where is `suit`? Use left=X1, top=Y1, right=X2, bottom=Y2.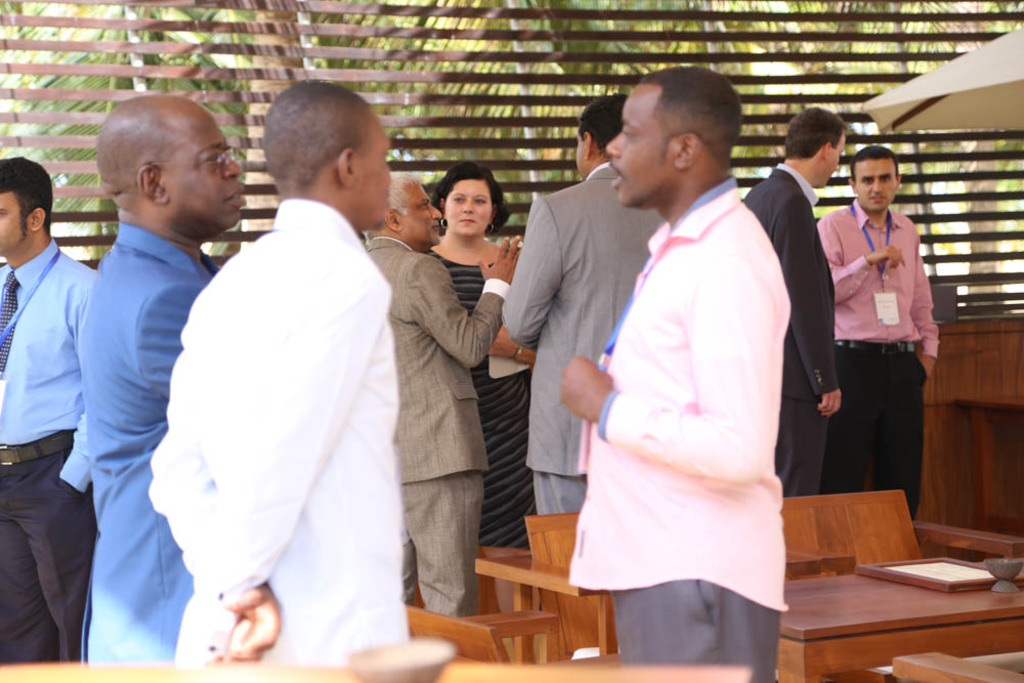
left=77, top=221, right=220, bottom=664.
